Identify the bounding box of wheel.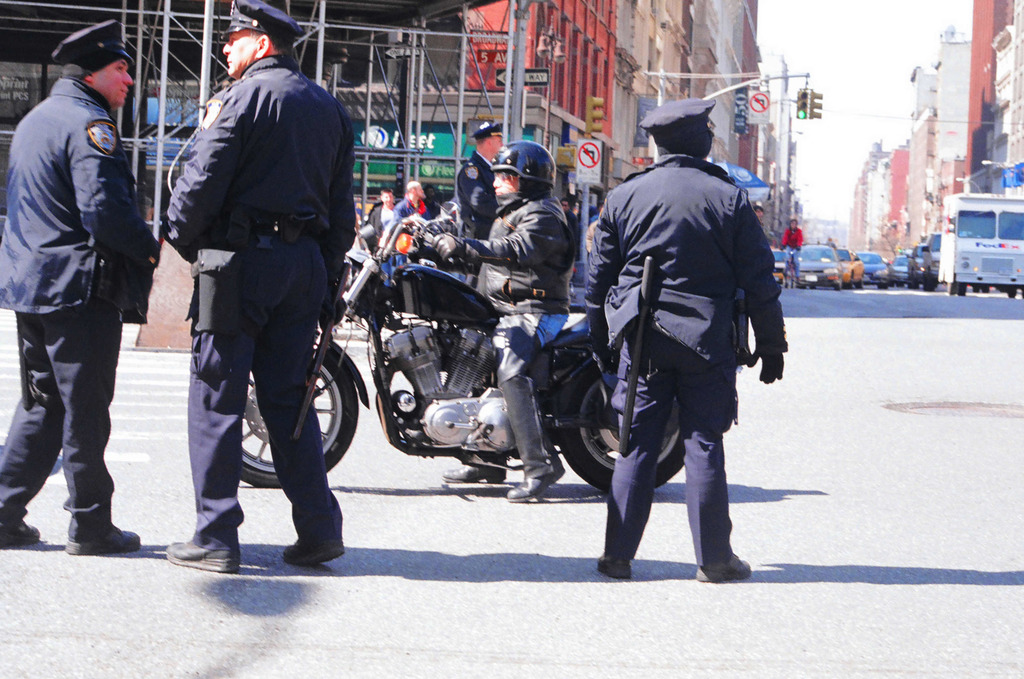
(554,353,692,503).
